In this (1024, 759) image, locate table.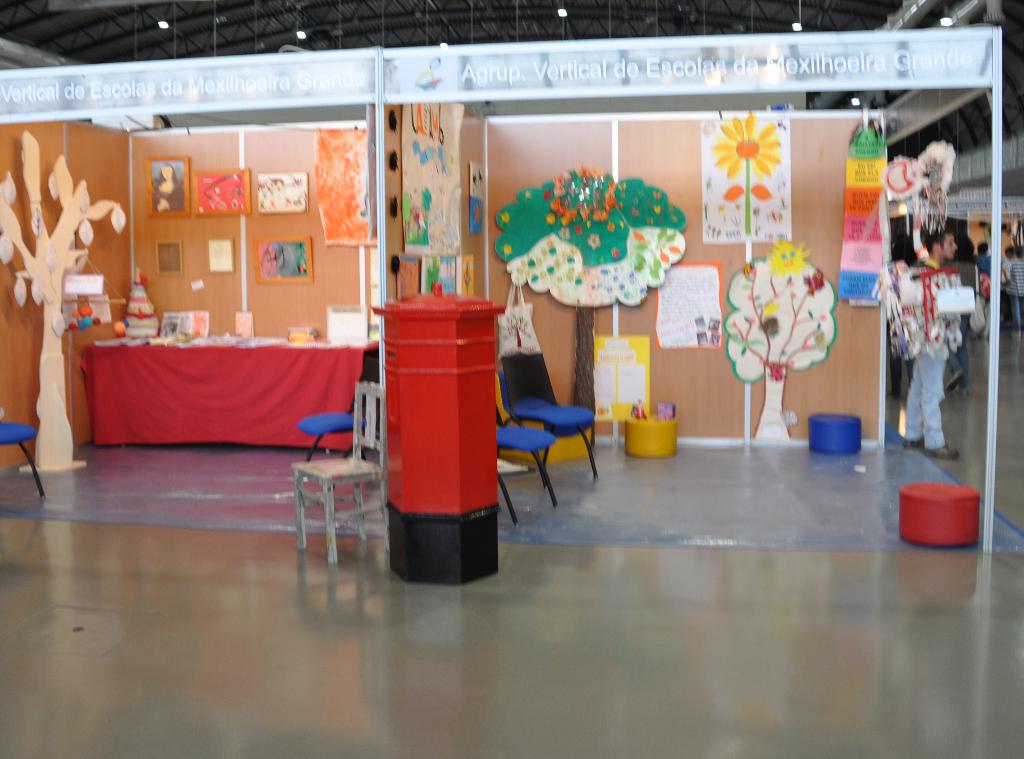
Bounding box: 628/414/676/455.
